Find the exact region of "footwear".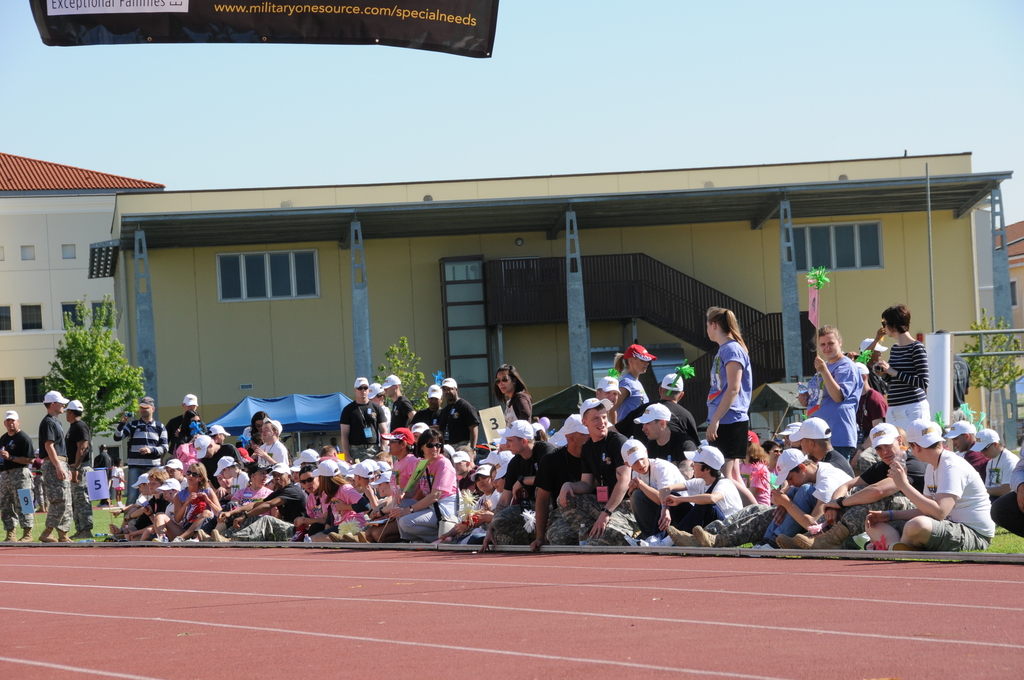
Exact region: l=150, t=533, r=170, b=546.
